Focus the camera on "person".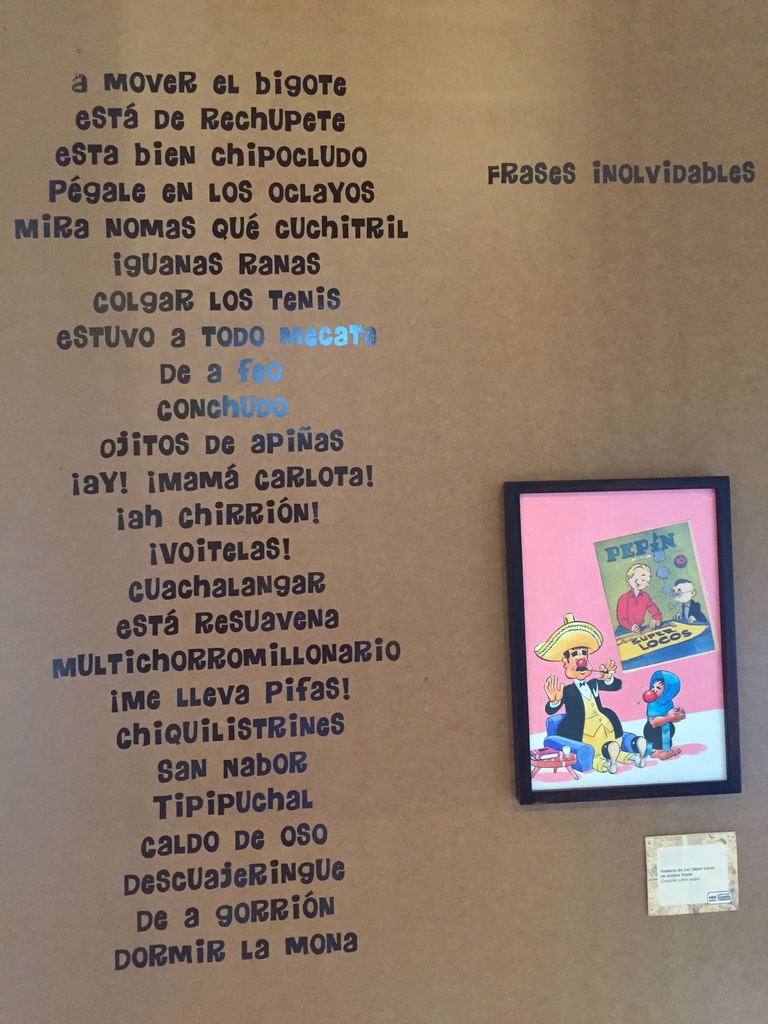
Focus region: BBox(643, 669, 680, 753).
